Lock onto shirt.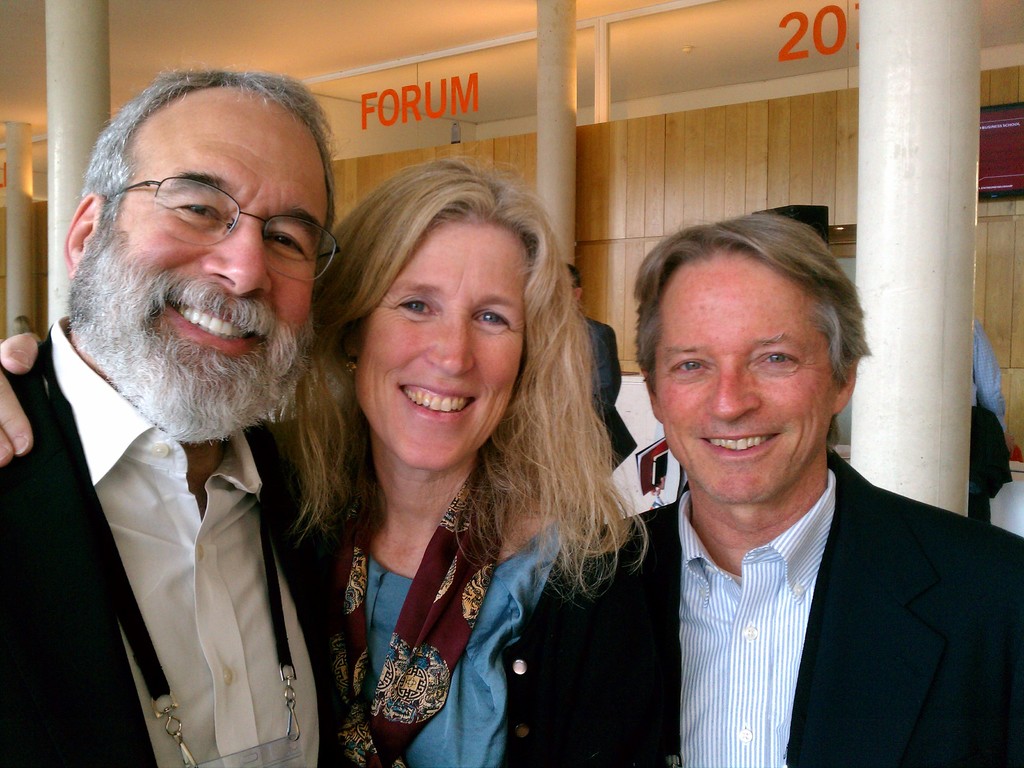
Locked: (x1=51, y1=311, x2=321, y2=767).
